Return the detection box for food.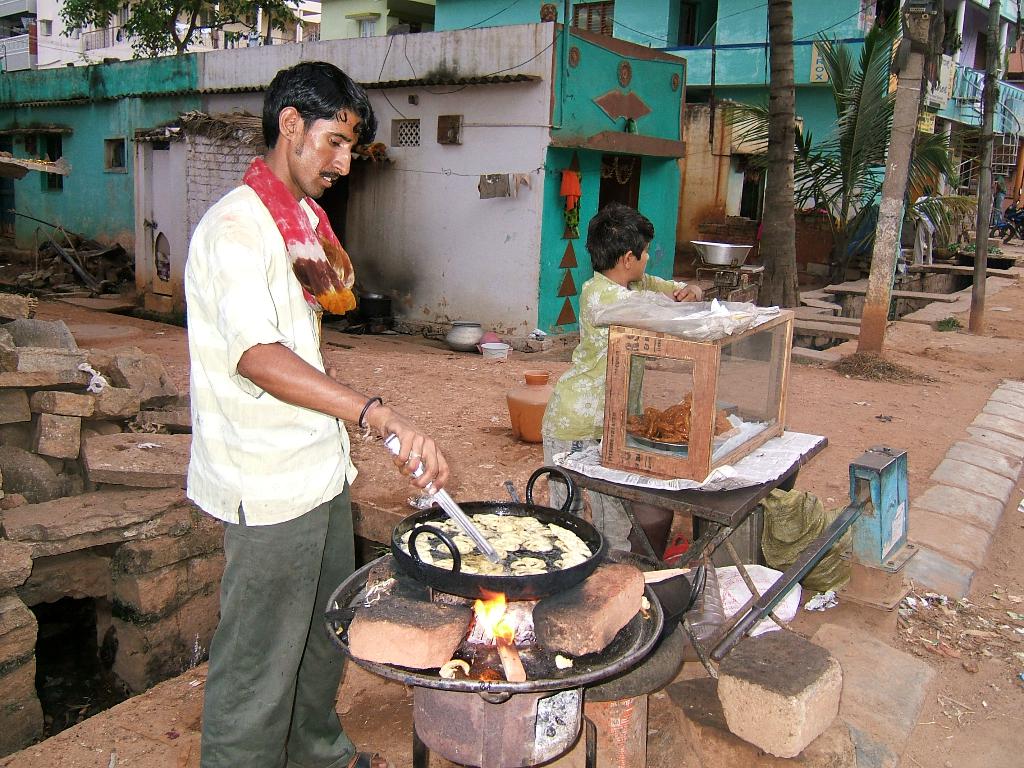
bbox(552, 653, 576, 671).
